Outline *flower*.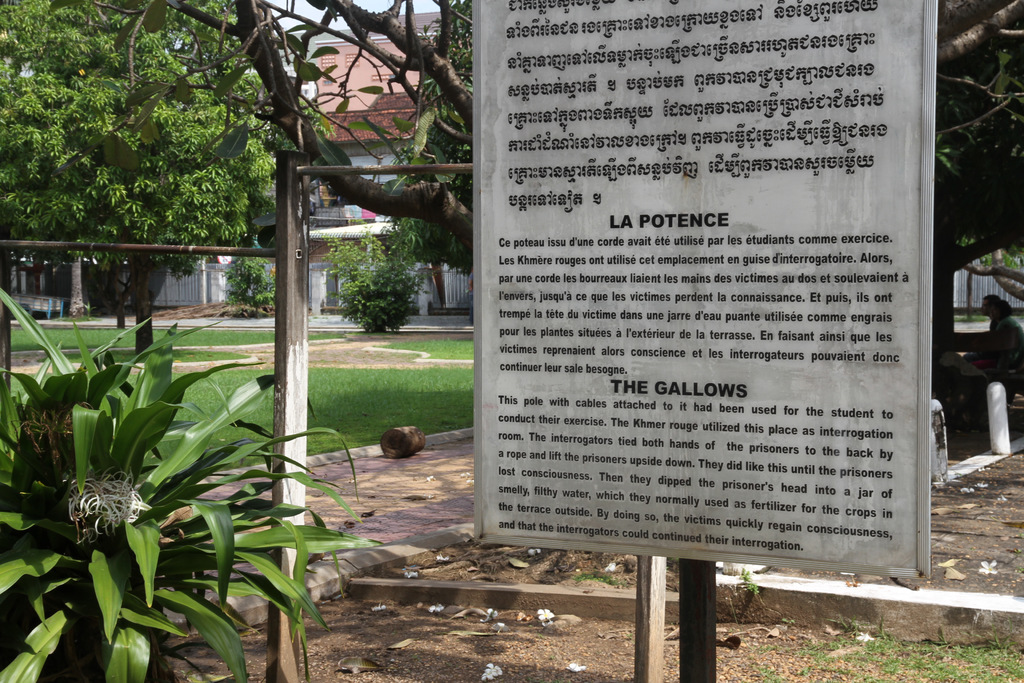
Outline: left=977, top=558, right=996, bottom=578.
